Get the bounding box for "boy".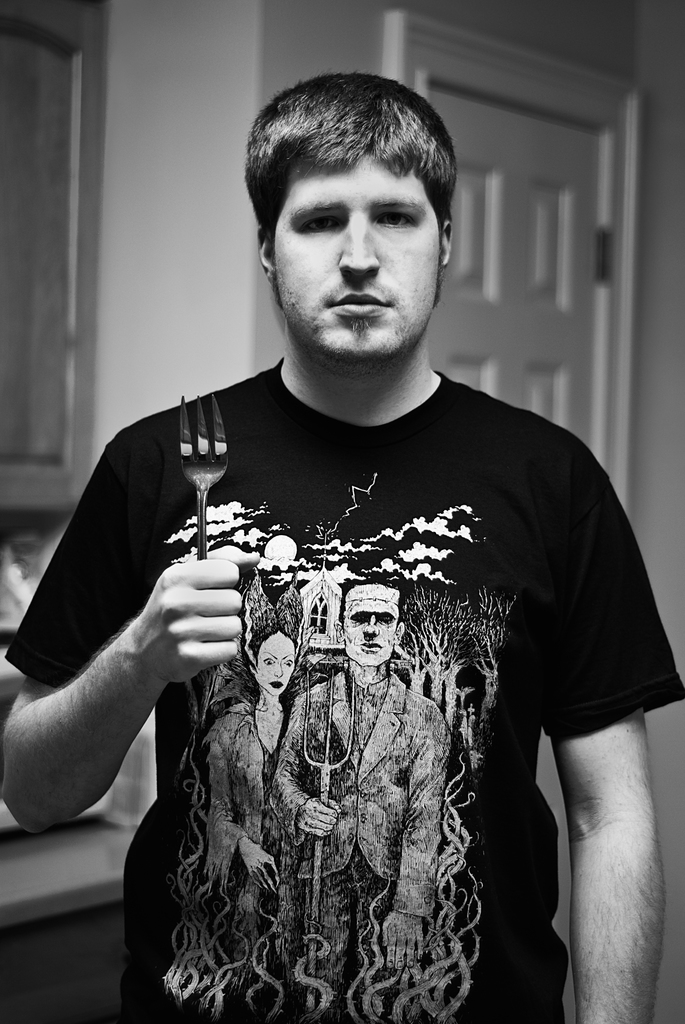
locate(0, 68, 682, 1023).
